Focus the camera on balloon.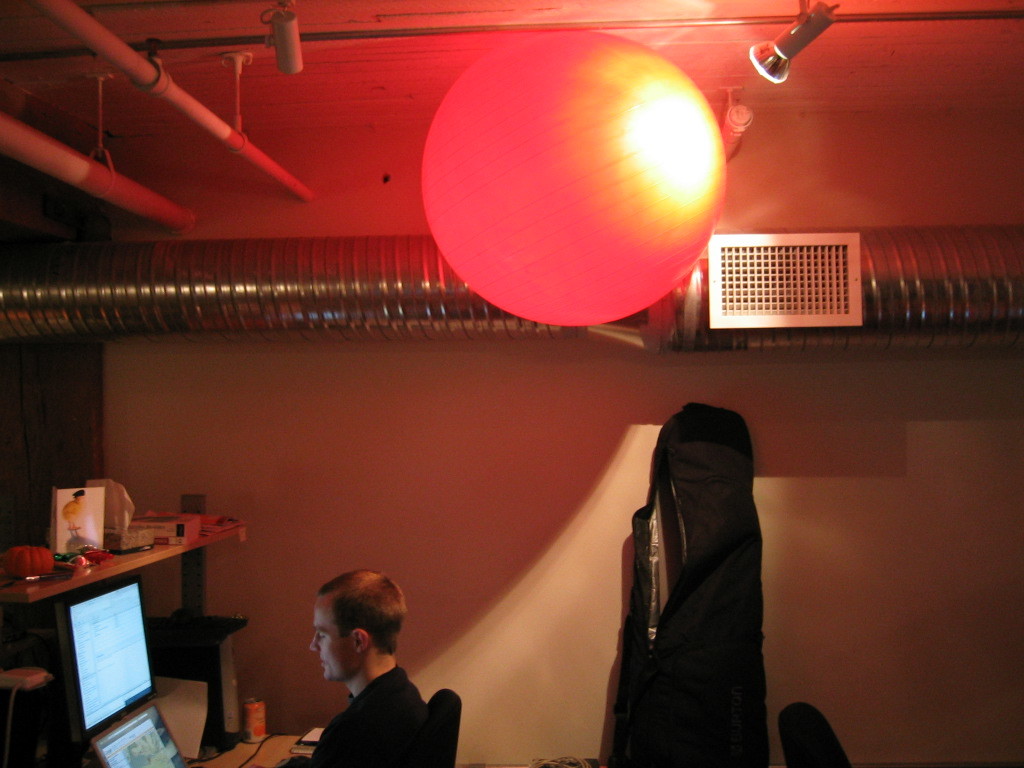
Focus region: (420, 28, 726, 331).
